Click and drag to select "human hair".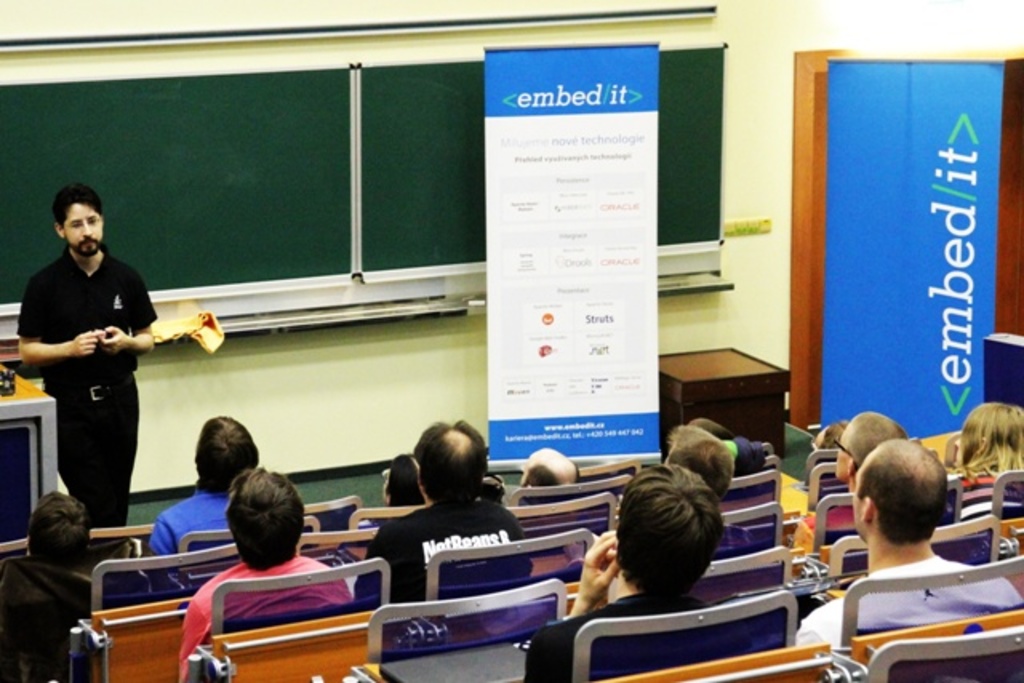
Selection: x1=194 y1=413 x2=259 y2=497.
